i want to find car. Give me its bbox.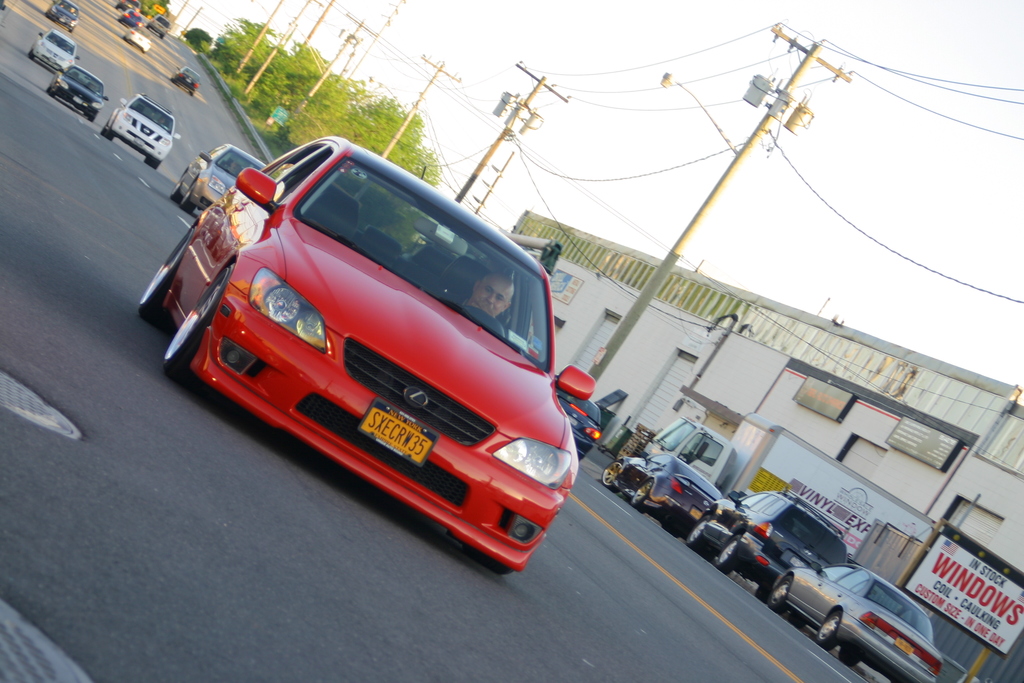
bbox(25, 26, 79, 62).
